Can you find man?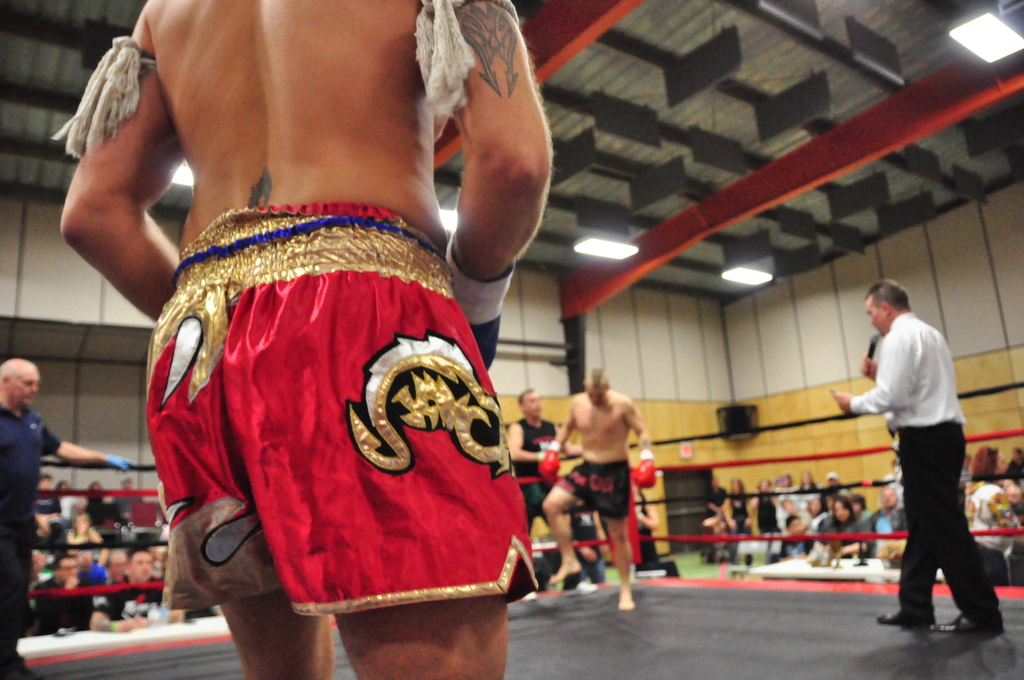
Yes, bounding box: (536, 368, 649, 605).
